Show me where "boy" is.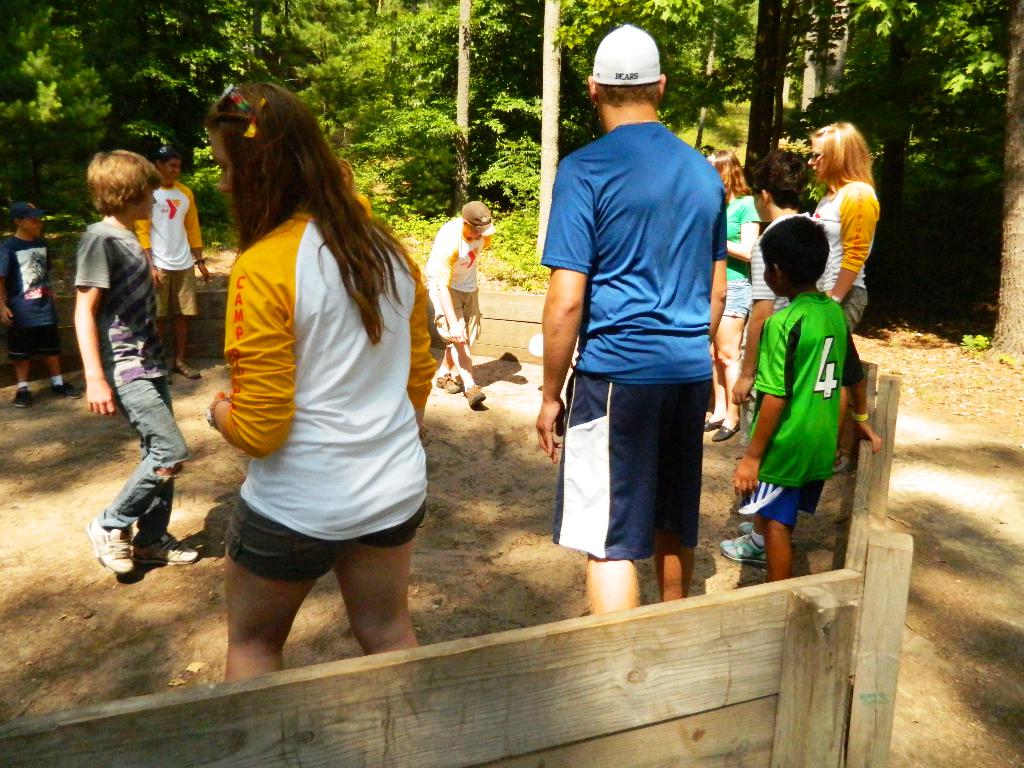
"boy" is at [left=134, top=146, right=213, bottom=384].
